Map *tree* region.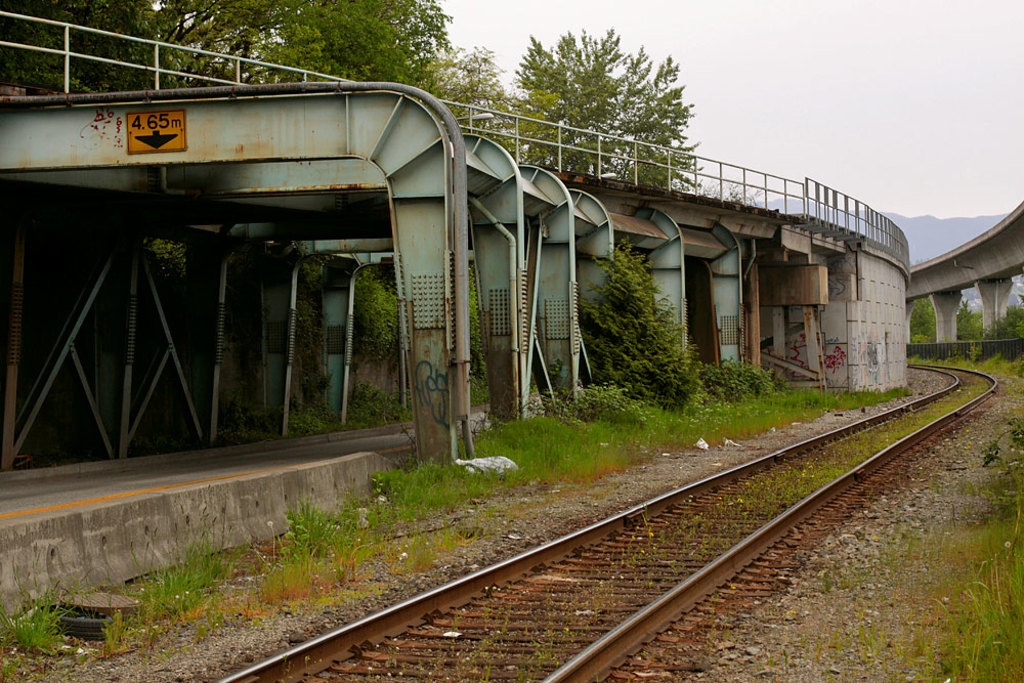
Mapped to BBox(986, 303, 1023, 336).
